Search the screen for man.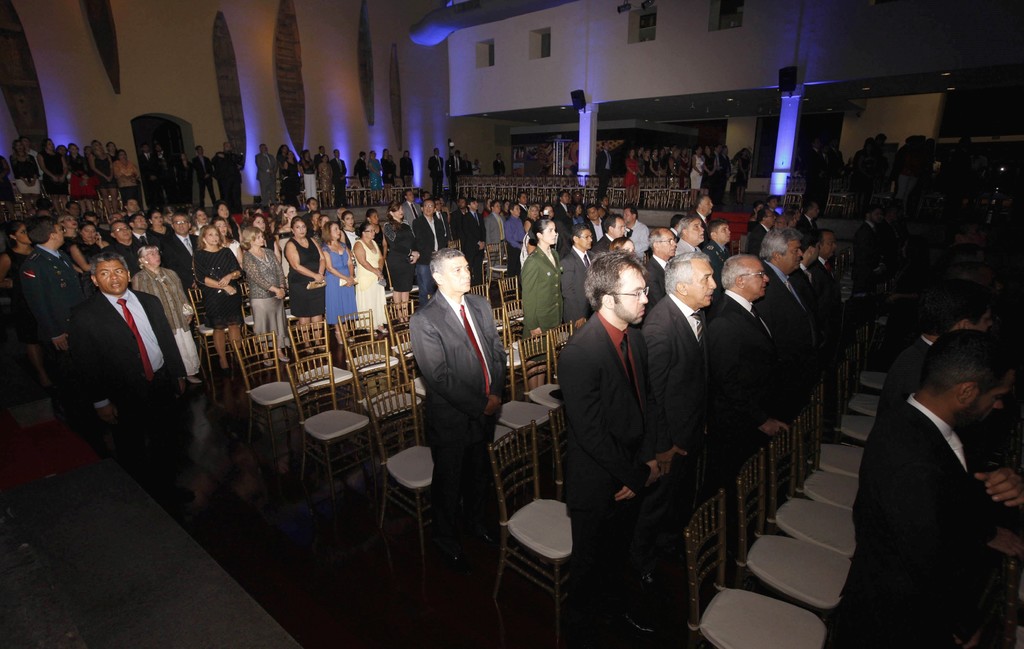
Found at <region>664, 144, 676, 170</region>.
